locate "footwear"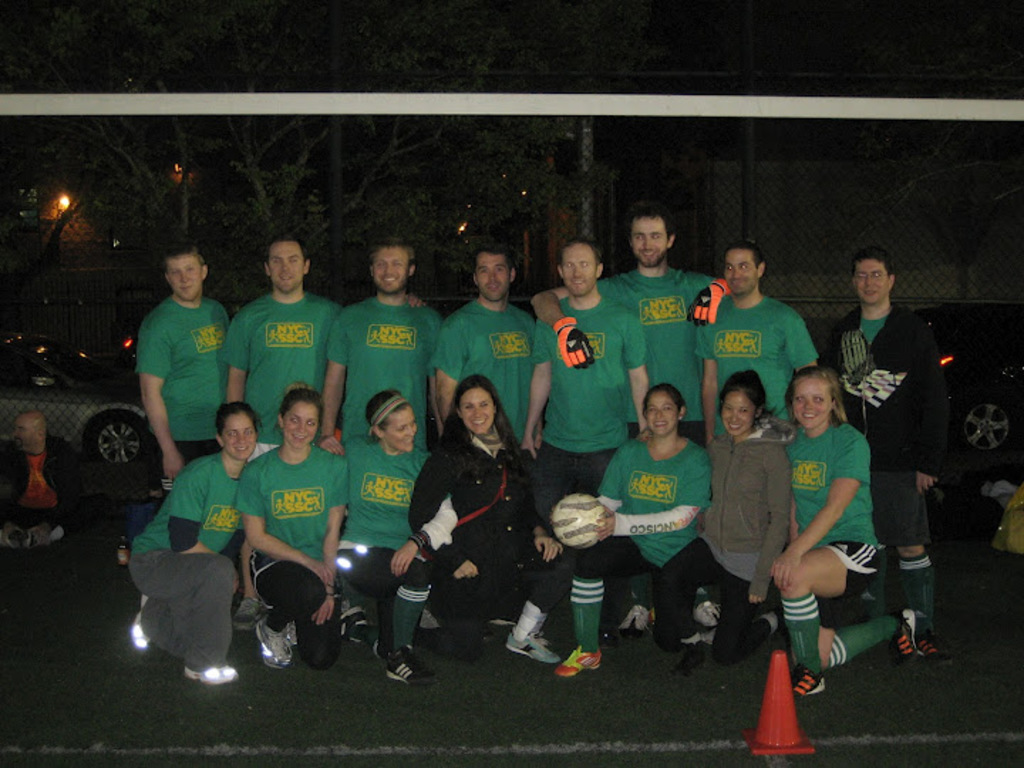
613, 603, 646, 640
